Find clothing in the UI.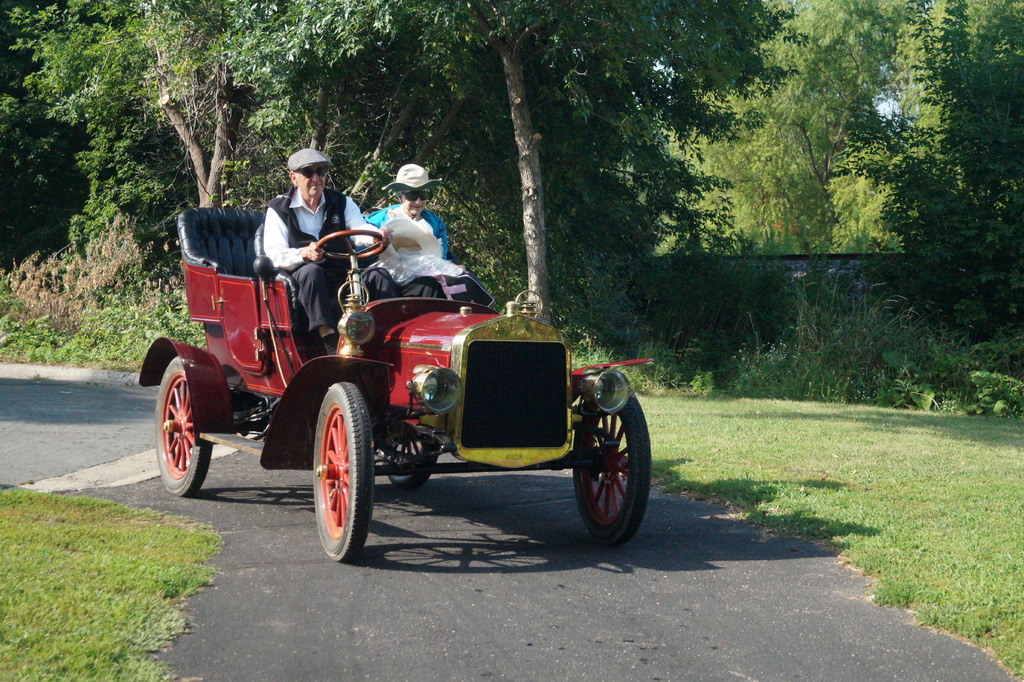
UI element at 361 193 458 261.
